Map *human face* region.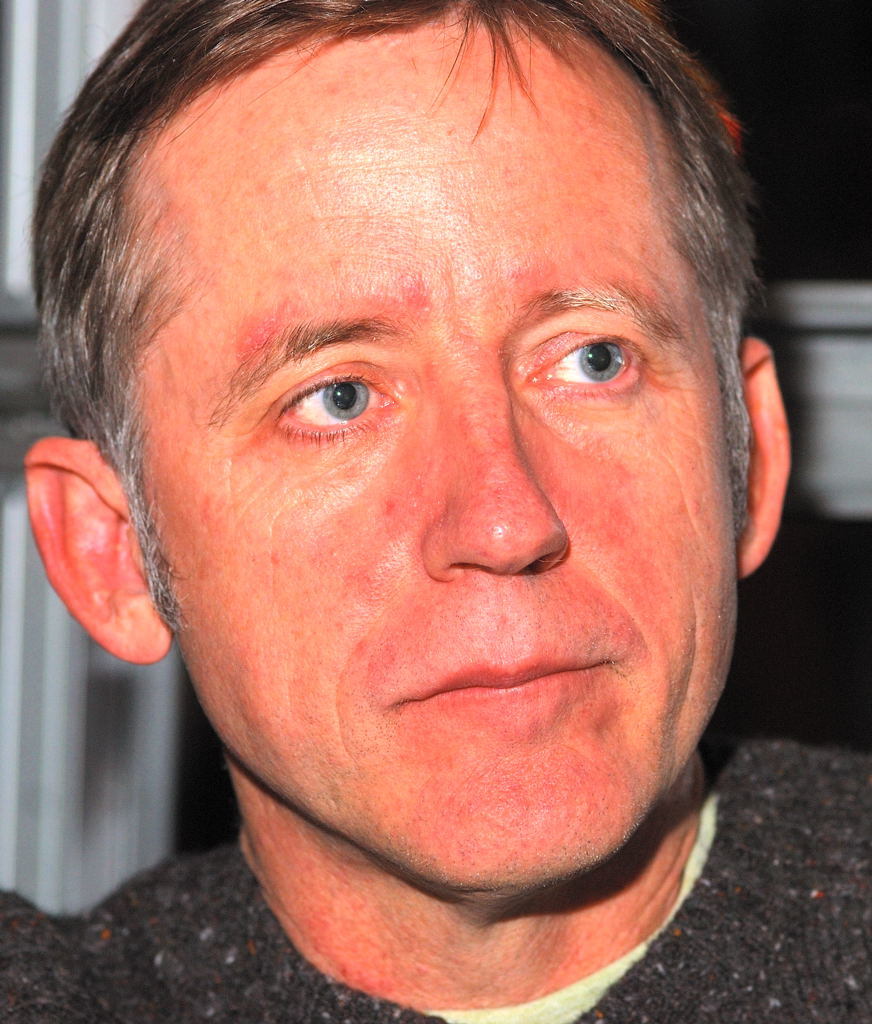
Mapped to select_region(104, 0, 752, 892).
